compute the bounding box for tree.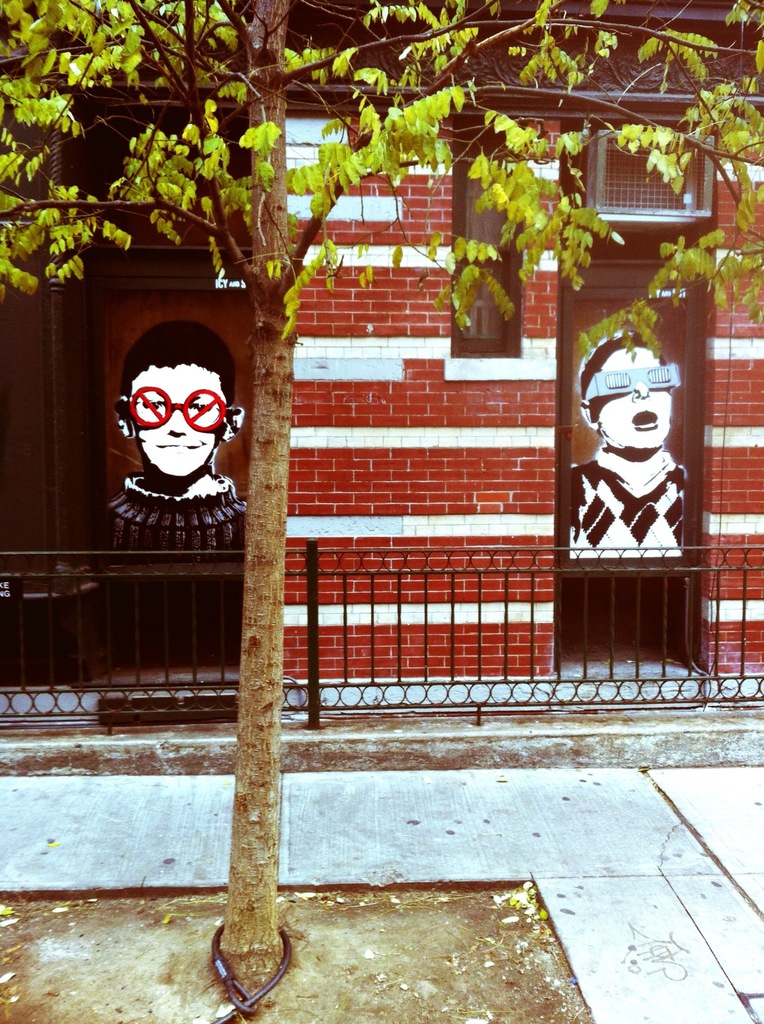
crop(0, 0, 763, 1016).
